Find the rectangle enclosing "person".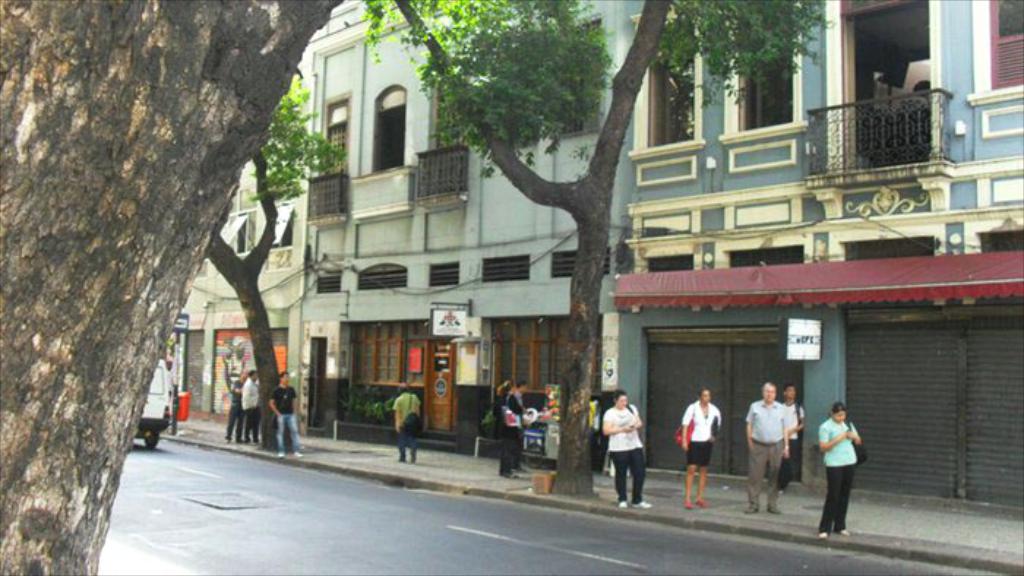
x1=262 y1=367 x2=307 y2=453.
